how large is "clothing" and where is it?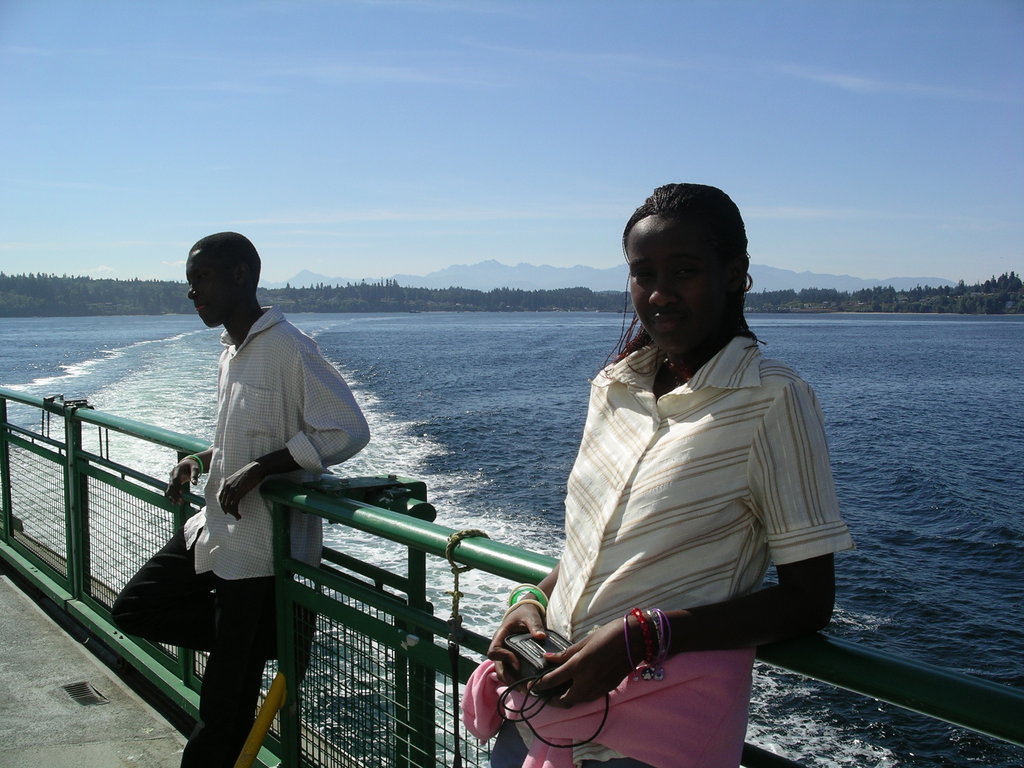
Bounding box: <region>461, 340, 874, 767</region>.
